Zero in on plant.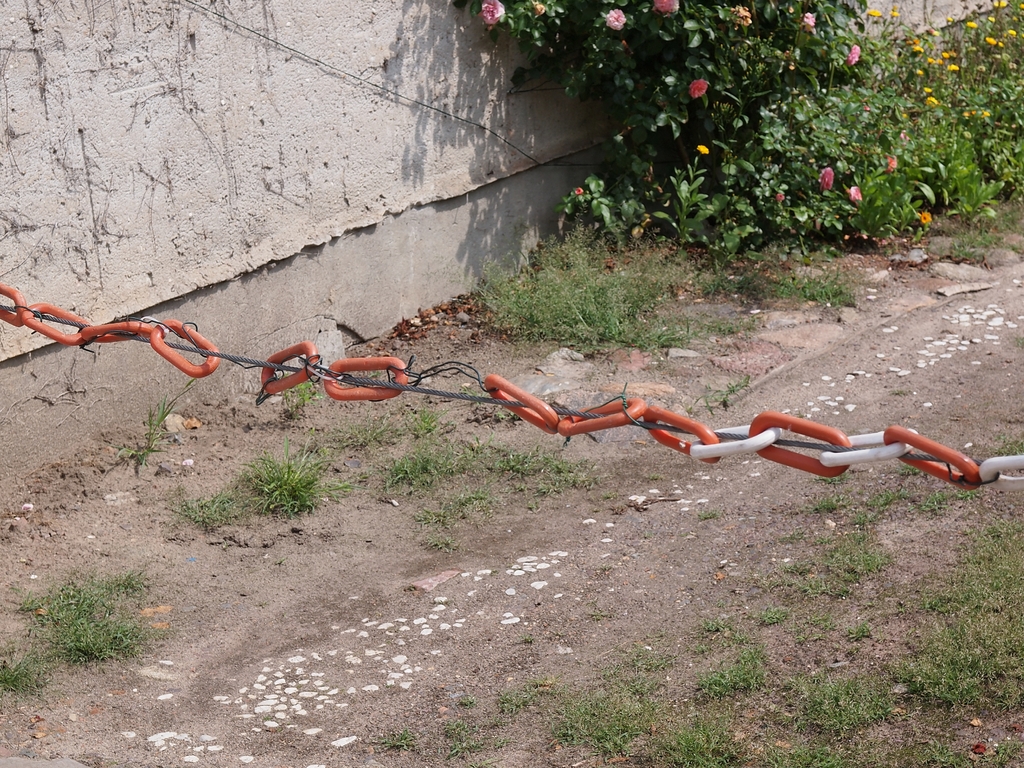
Zeroed in: [left=687, top=636, right=771, bottom=703].
